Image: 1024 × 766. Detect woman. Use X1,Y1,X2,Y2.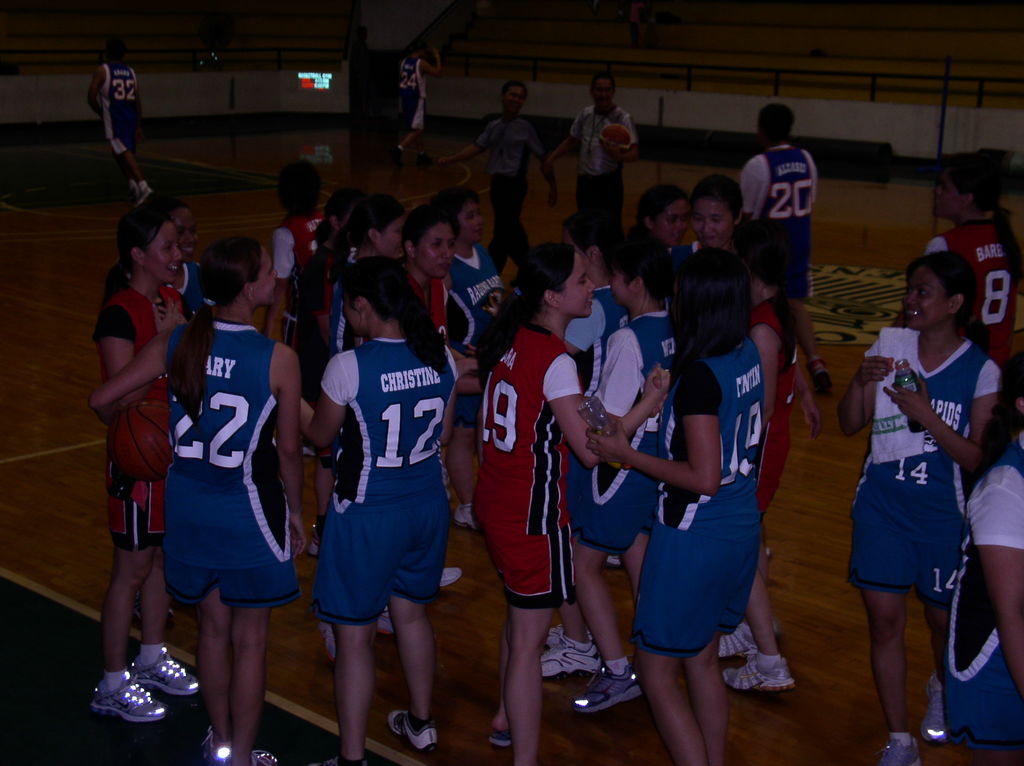
945,351,1023,765.
